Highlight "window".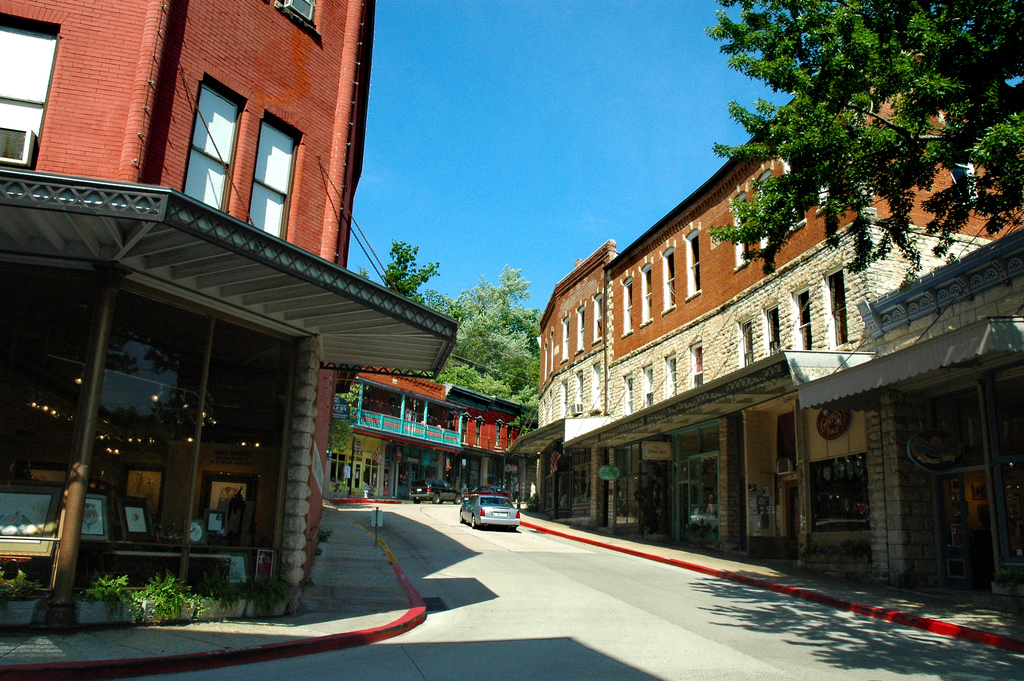
Highlighted region: [245,104,304,243].
